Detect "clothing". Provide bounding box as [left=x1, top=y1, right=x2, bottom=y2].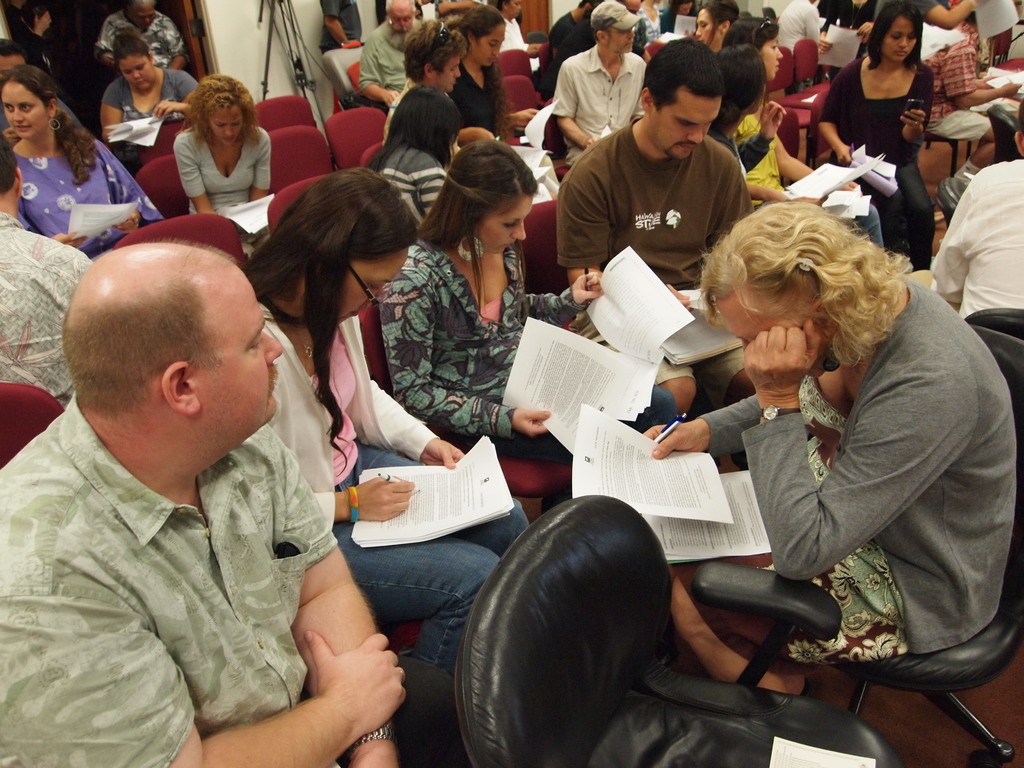
[left=628, top=12, right=665, bottom=57].
